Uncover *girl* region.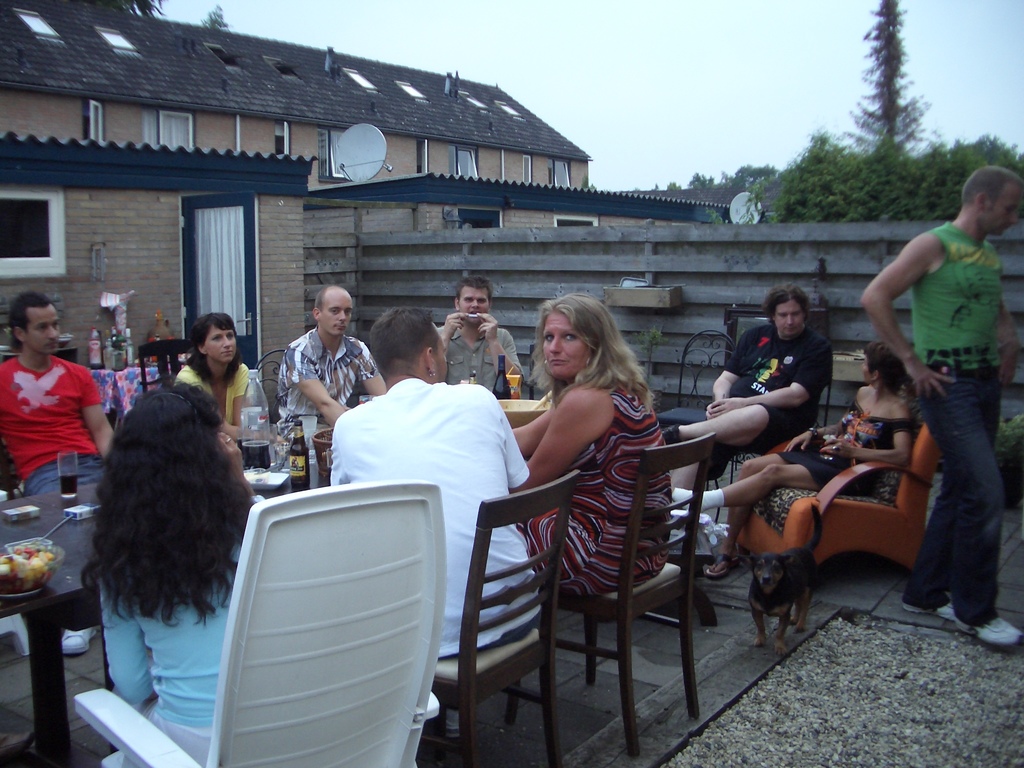
Uncovered: bbox=[683, 343, 913, 576].
